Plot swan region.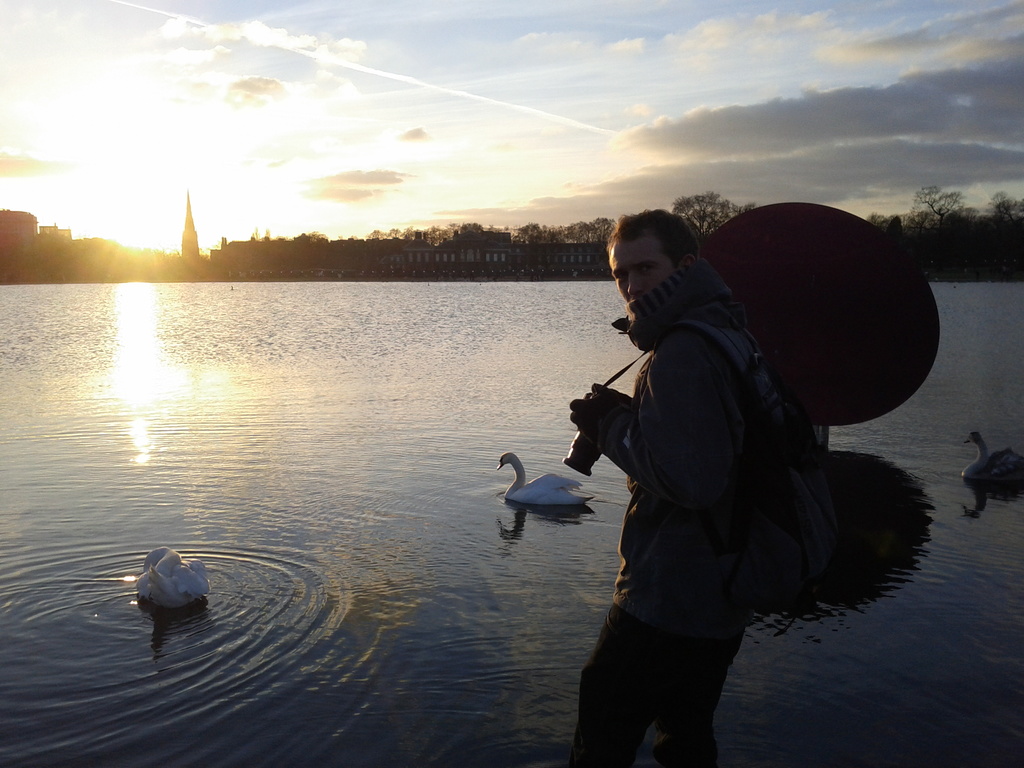
Plotted at select_region(960, 430, 1023, 485).
